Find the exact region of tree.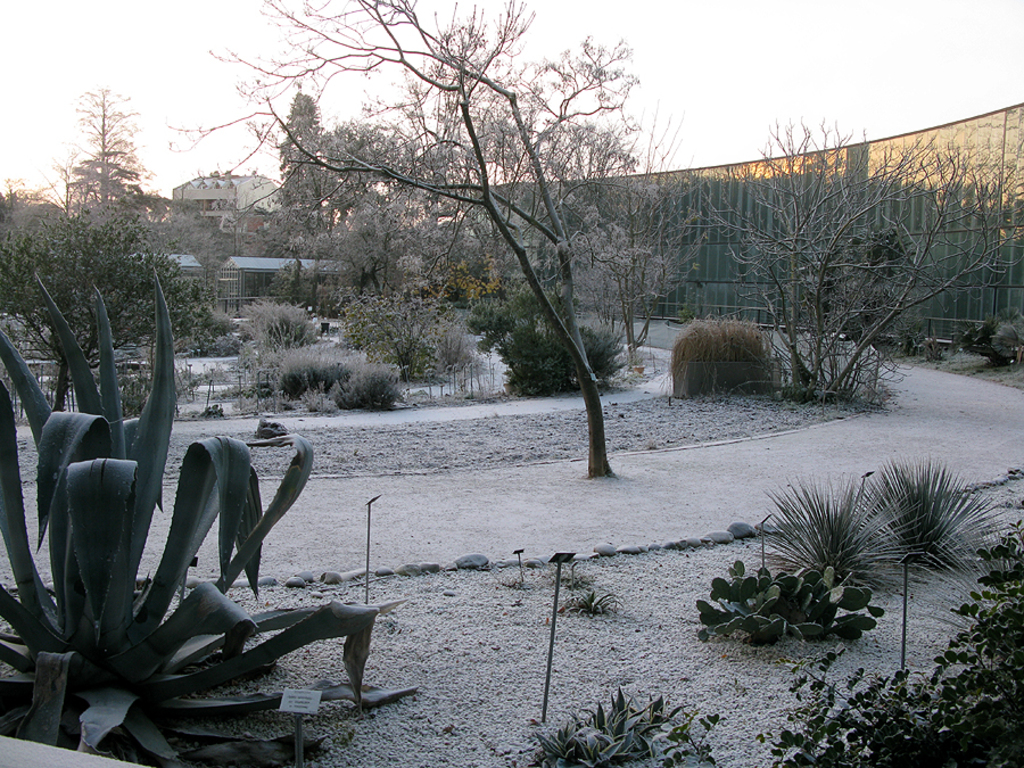
Exact region: [324, 106, 419, 254].
